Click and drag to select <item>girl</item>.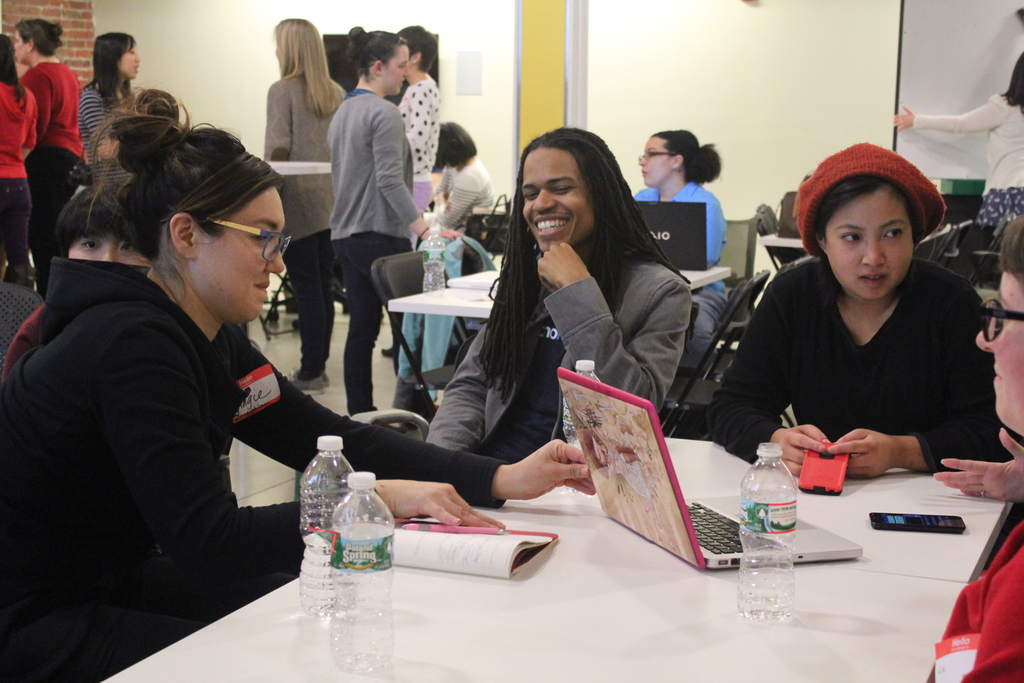
Selection: (left=72, top=33, right=143, bottom=200).
